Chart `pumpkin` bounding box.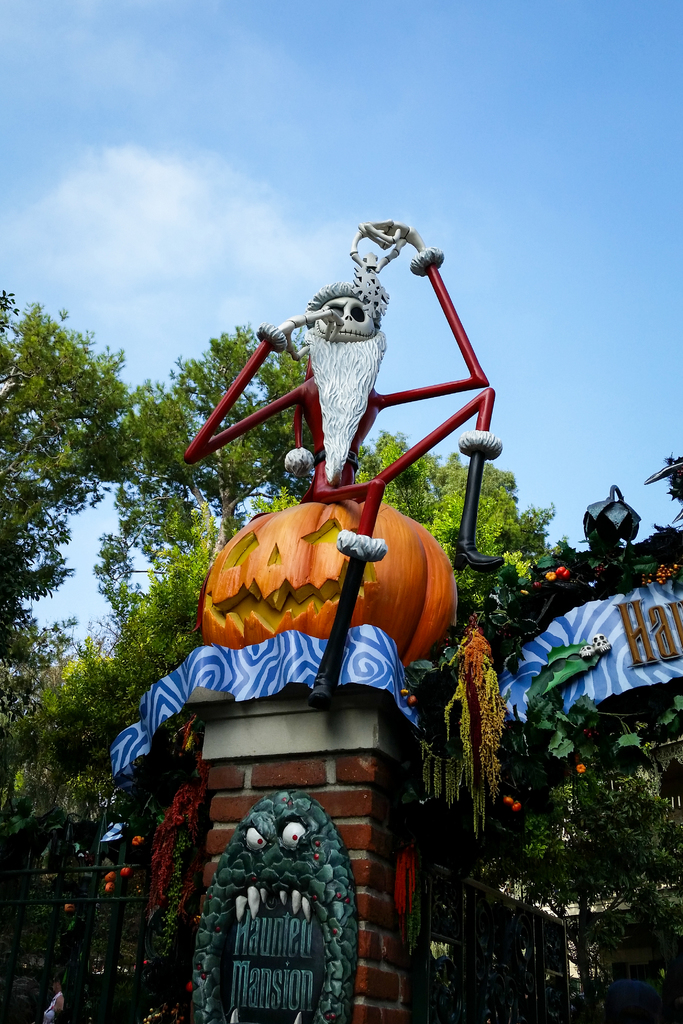
Charted: 504 796 516 803.
